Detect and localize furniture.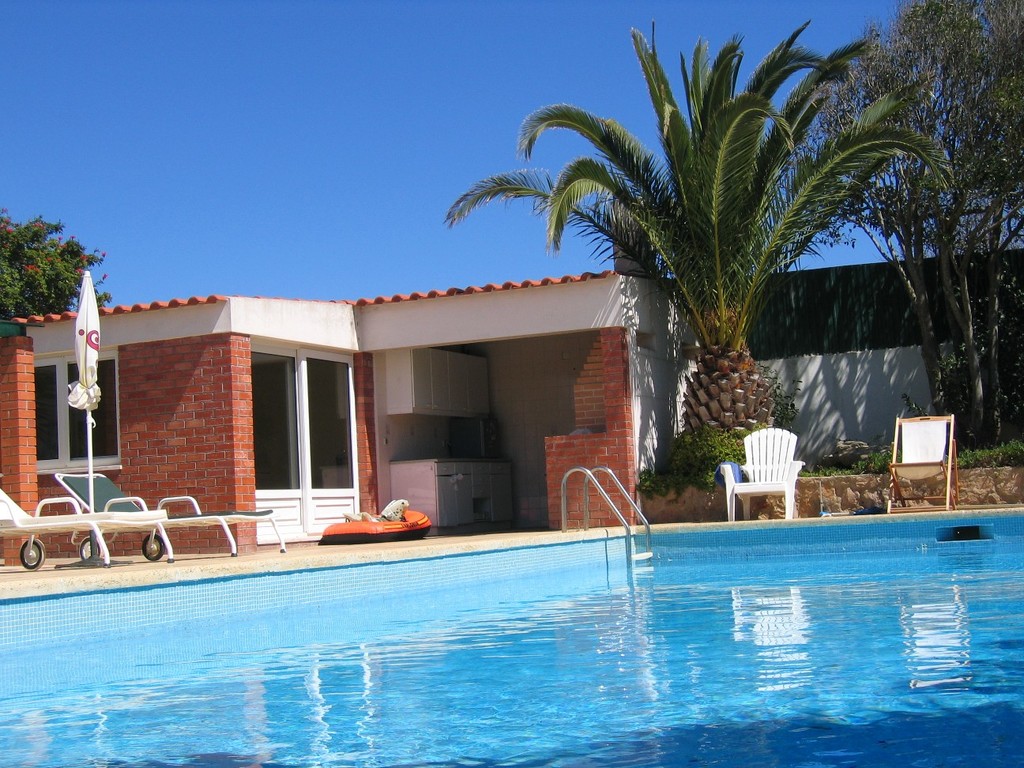
Localized at x1=53 y1=473 x2=285 y2=561.
